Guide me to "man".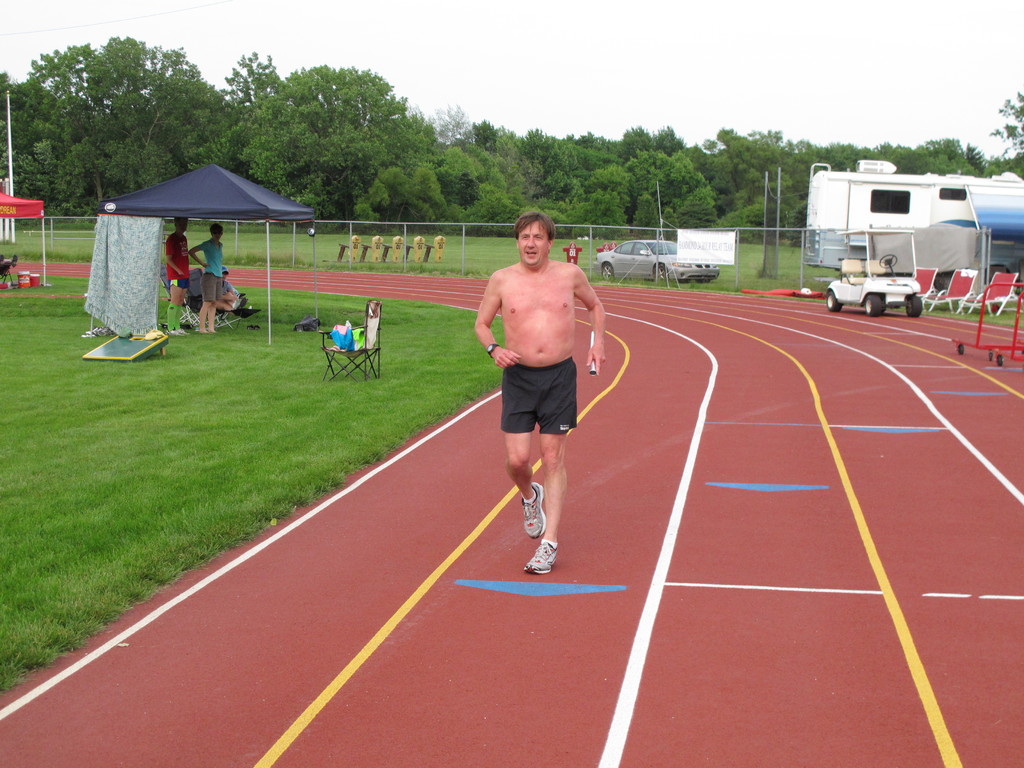
Guidance: BBox(161, 216, 194, 335).
